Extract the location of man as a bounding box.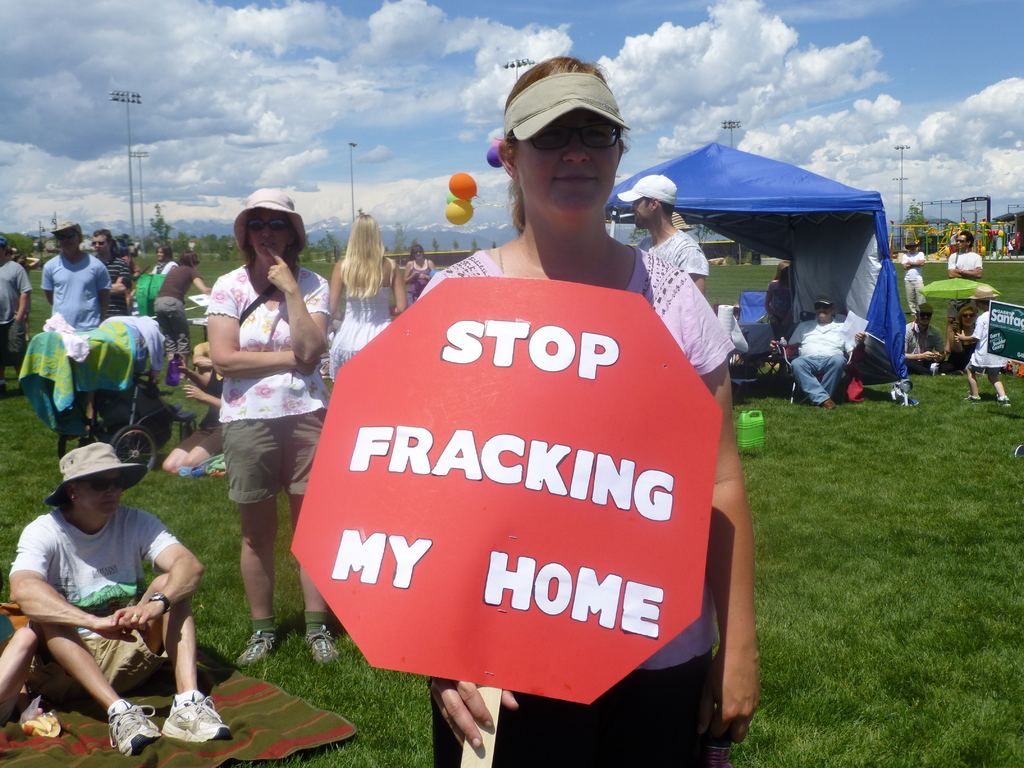
crop(900, 239, 925, 313).
